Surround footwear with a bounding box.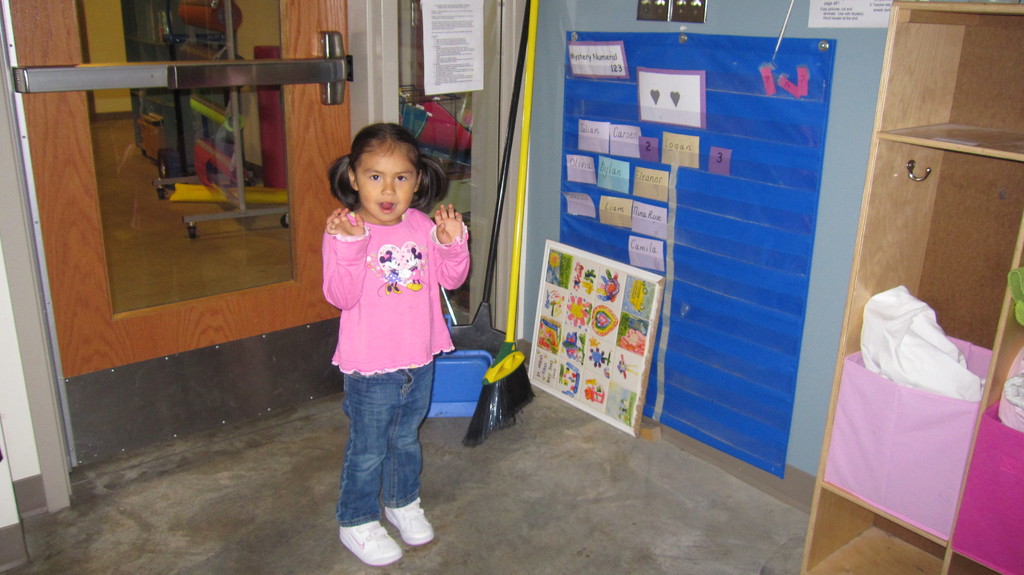
385, 496, 435, 542.
